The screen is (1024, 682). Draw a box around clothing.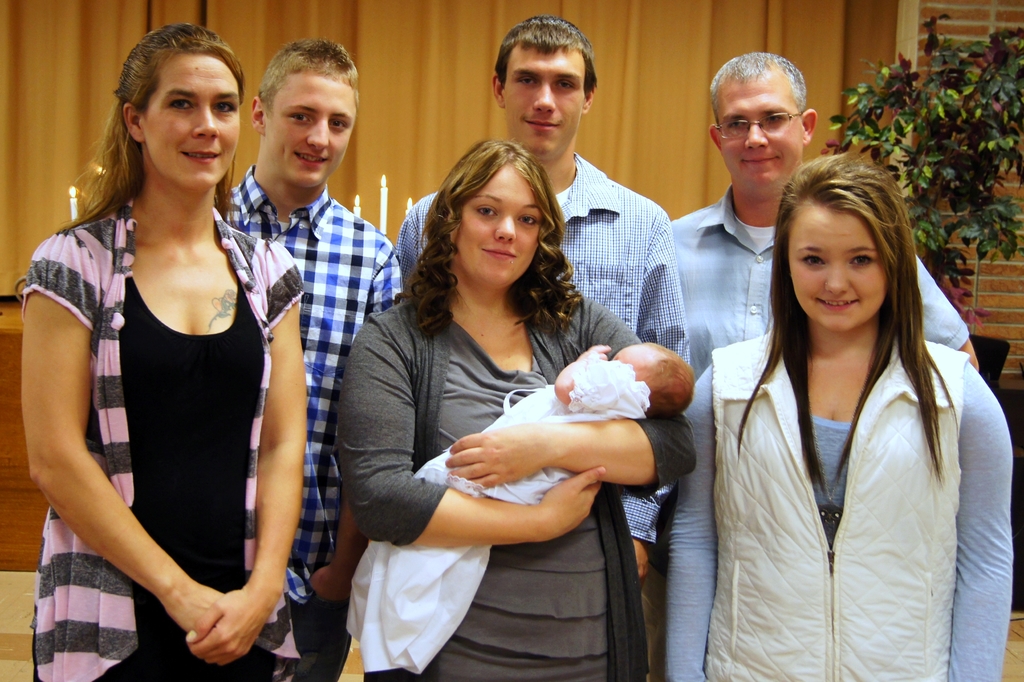
[396,168,689,681].
